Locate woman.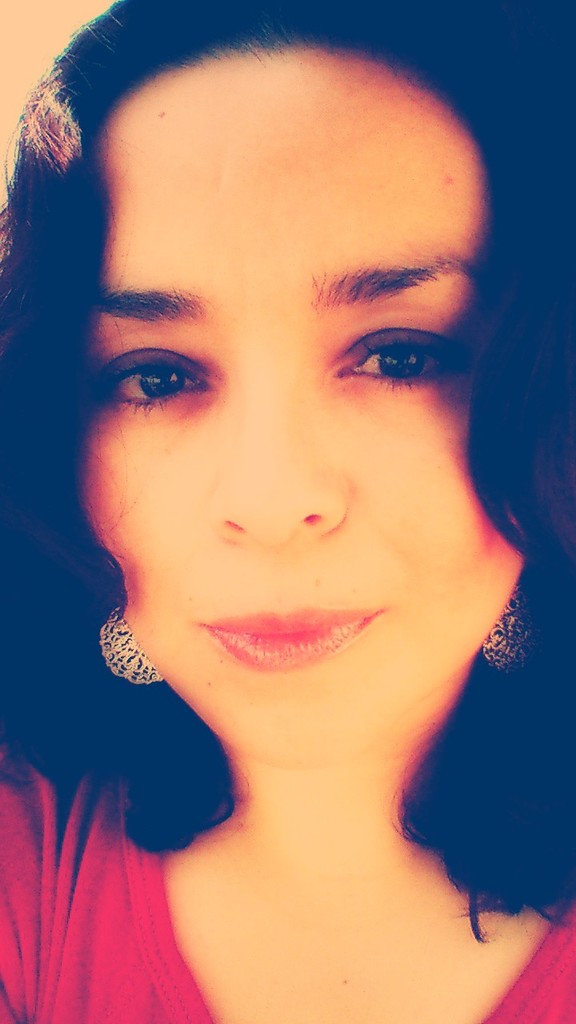
Bounding box: [0,48,575,1023].
